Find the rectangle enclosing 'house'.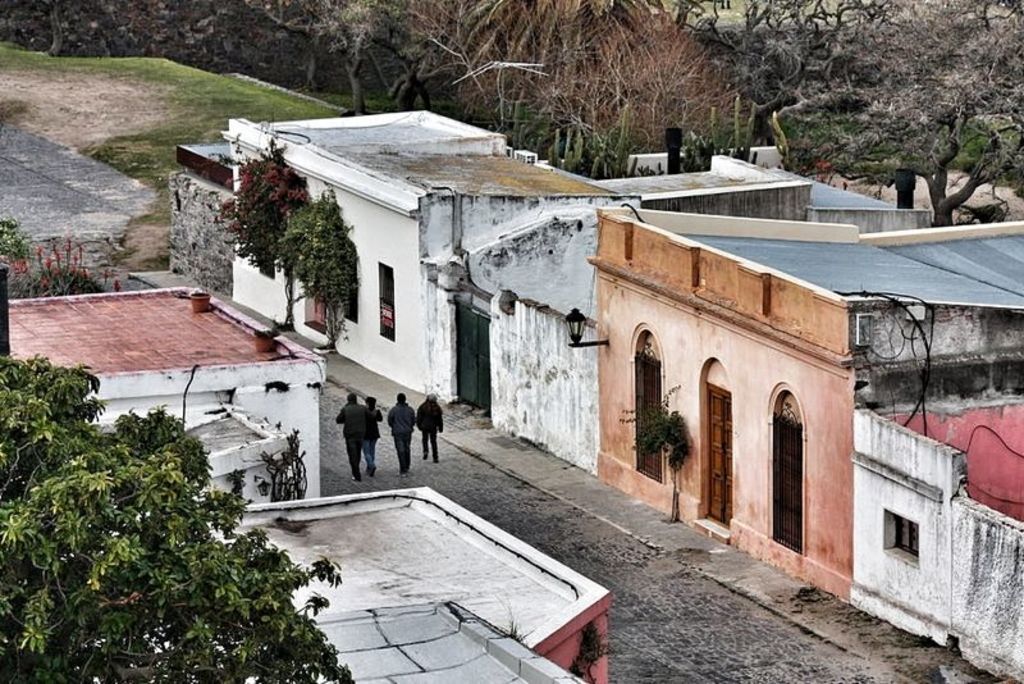
<region>274, 402, 1023, 683</region>.
